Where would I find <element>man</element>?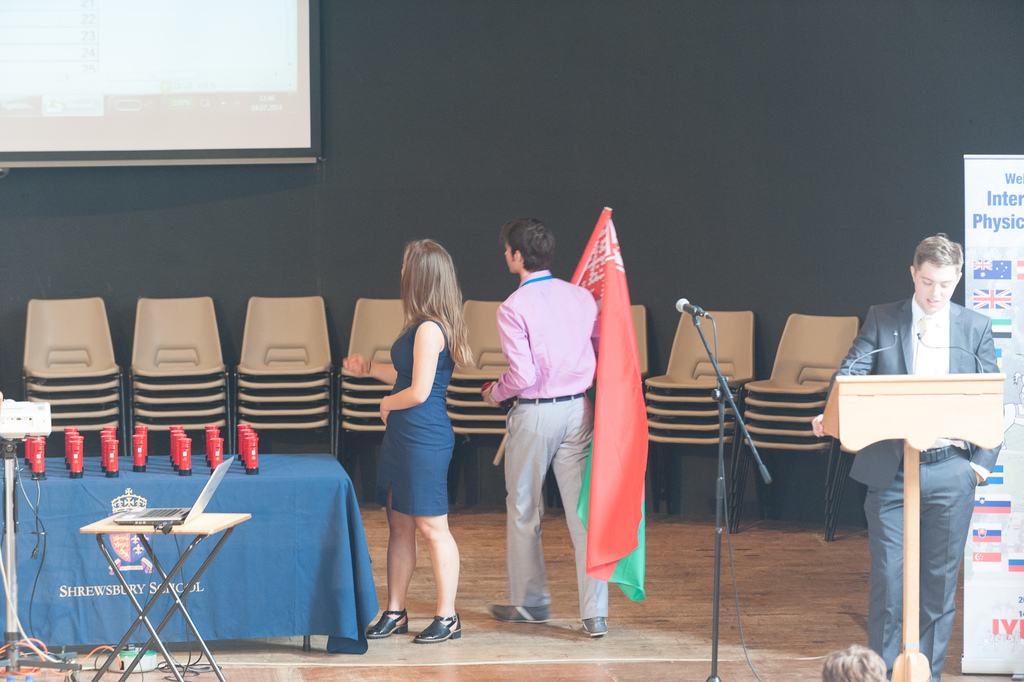
At <box>819,644,888,681</box>.
